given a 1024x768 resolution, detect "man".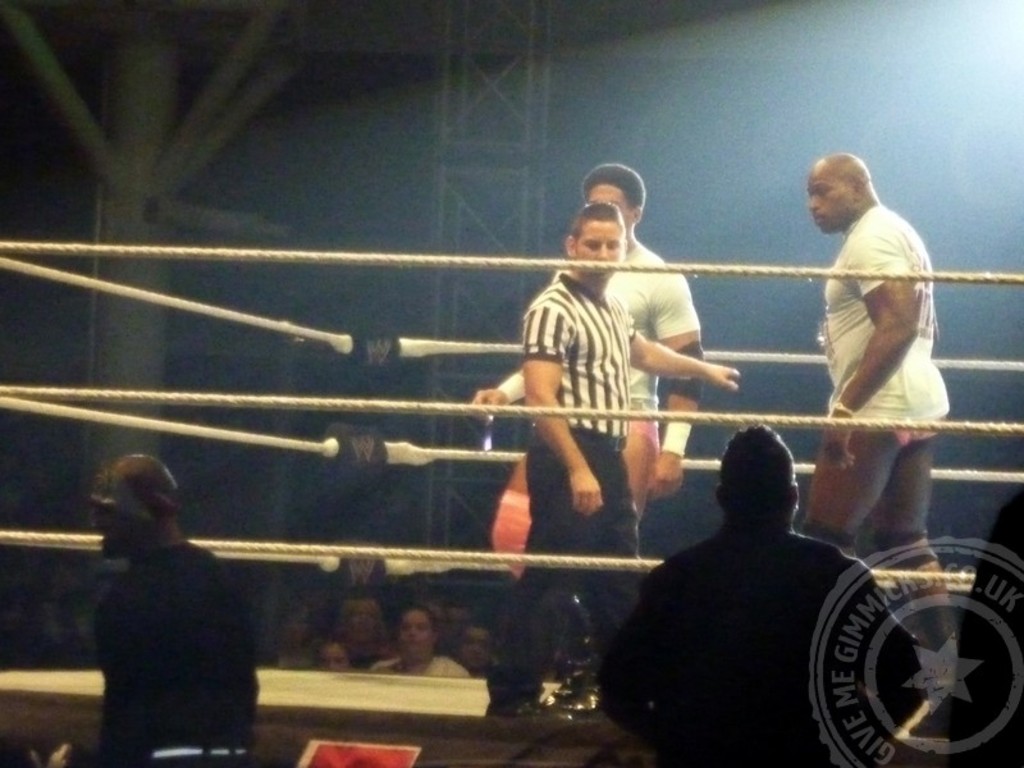
box(467, 163, 705, 717).
